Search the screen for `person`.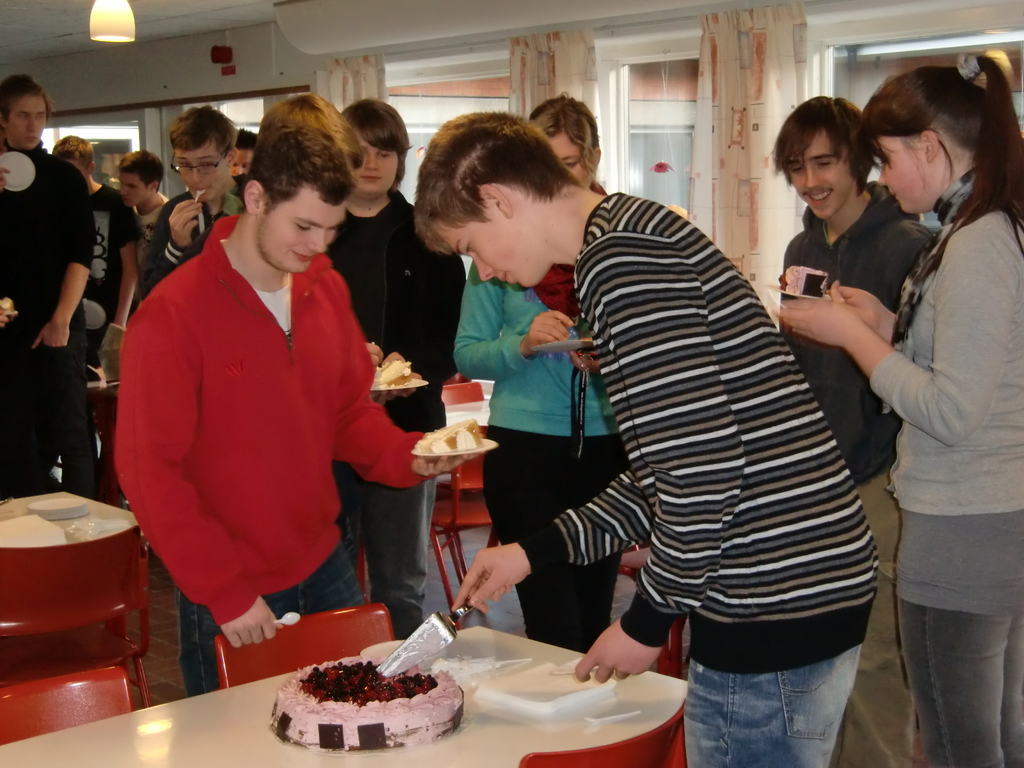
Found at (337, 91, 465, 648).
